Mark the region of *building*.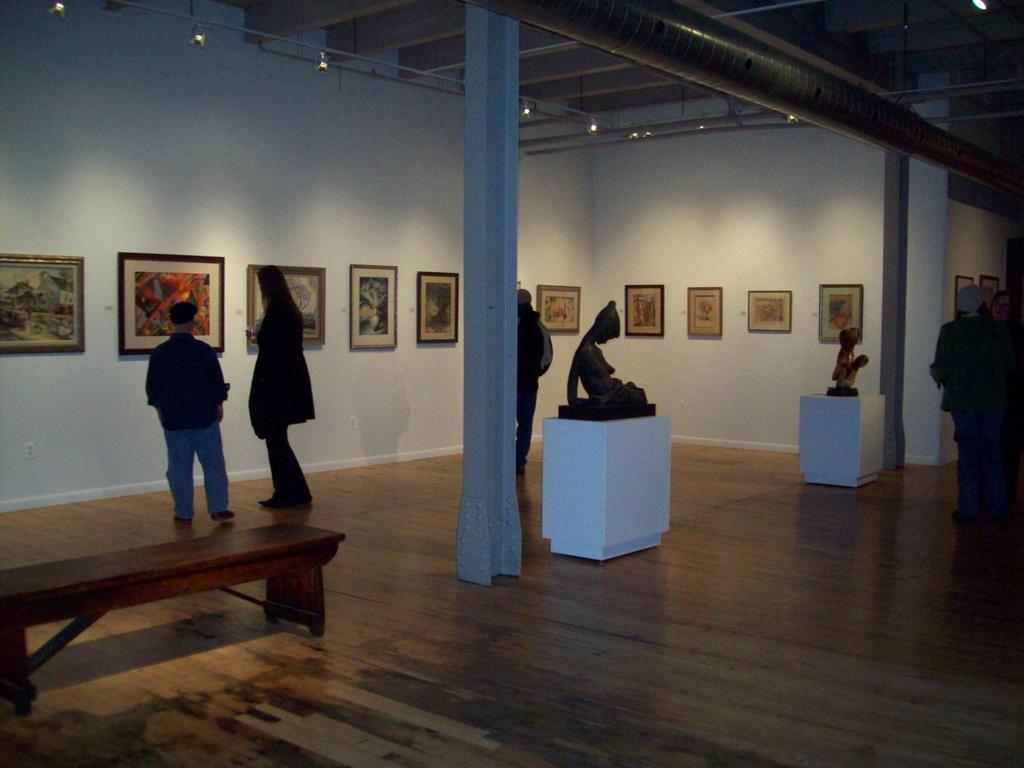
Region: box=[0, 0, 1023, 767].
